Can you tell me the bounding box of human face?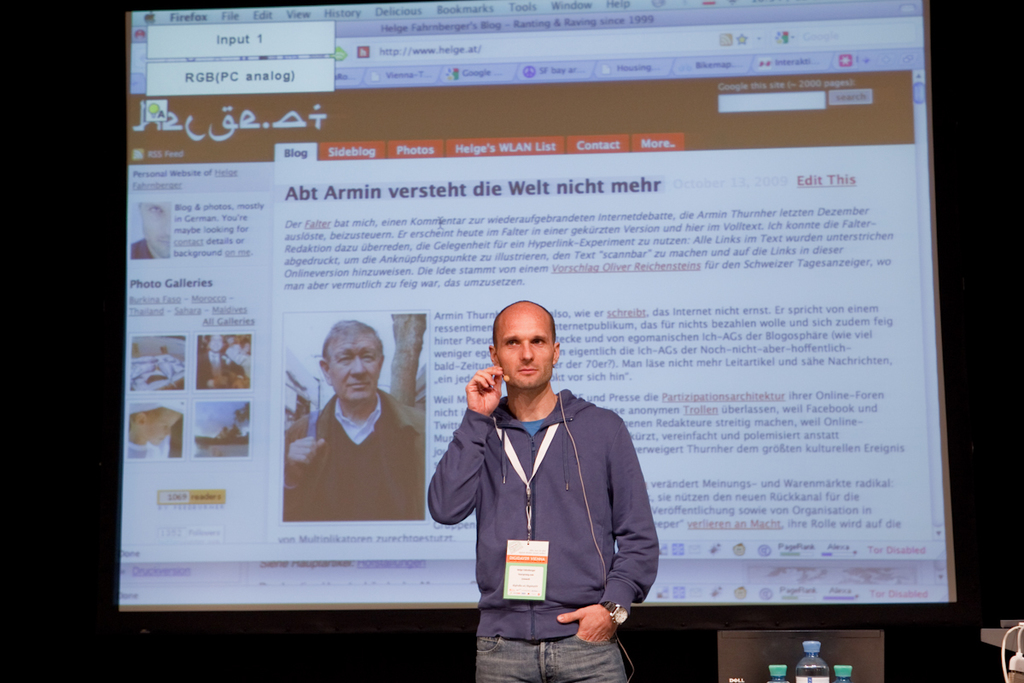
bbox(207, 334, 224, 352).
